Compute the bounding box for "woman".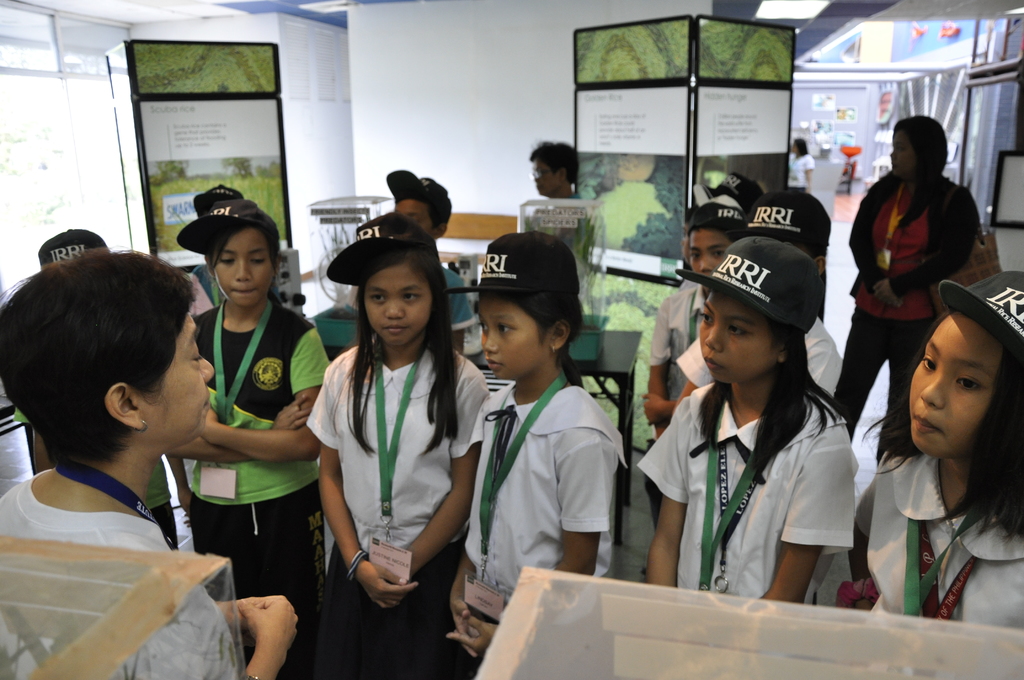
pyautogui.locateOnScreen(649, 243, 883, 624).
